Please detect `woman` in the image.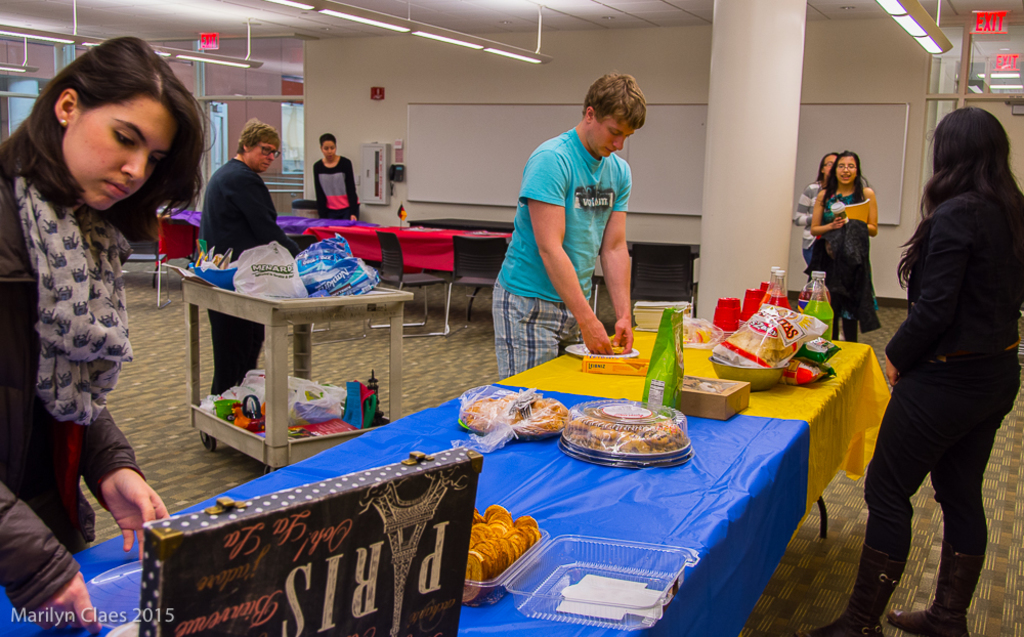
x1=191 y1=113 x2=301 y2=409.
